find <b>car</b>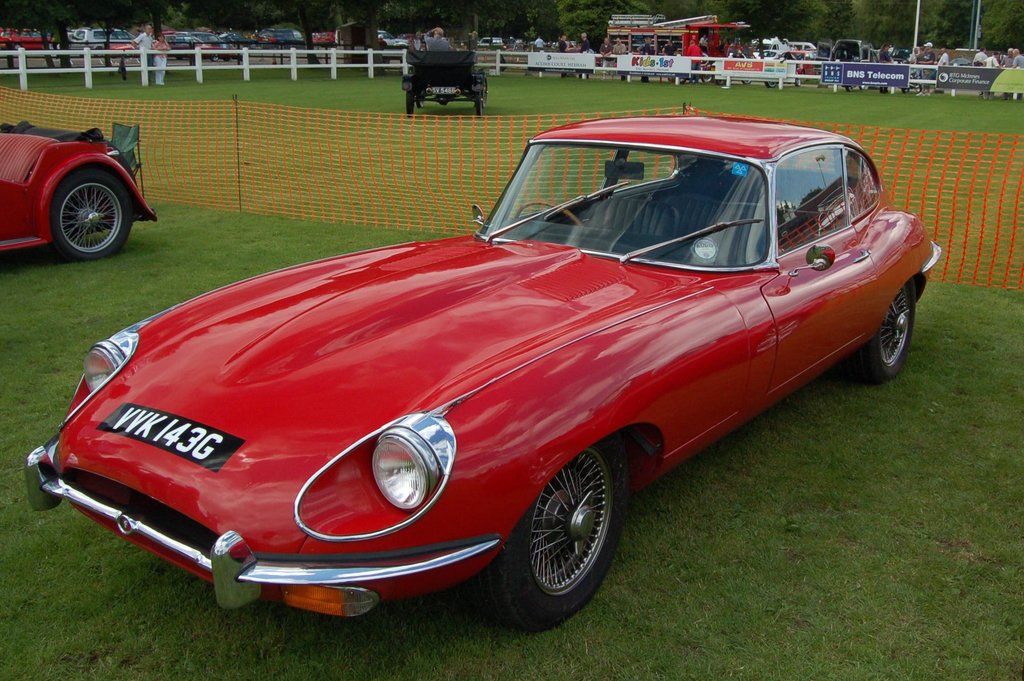
0, 120, 158, 262
